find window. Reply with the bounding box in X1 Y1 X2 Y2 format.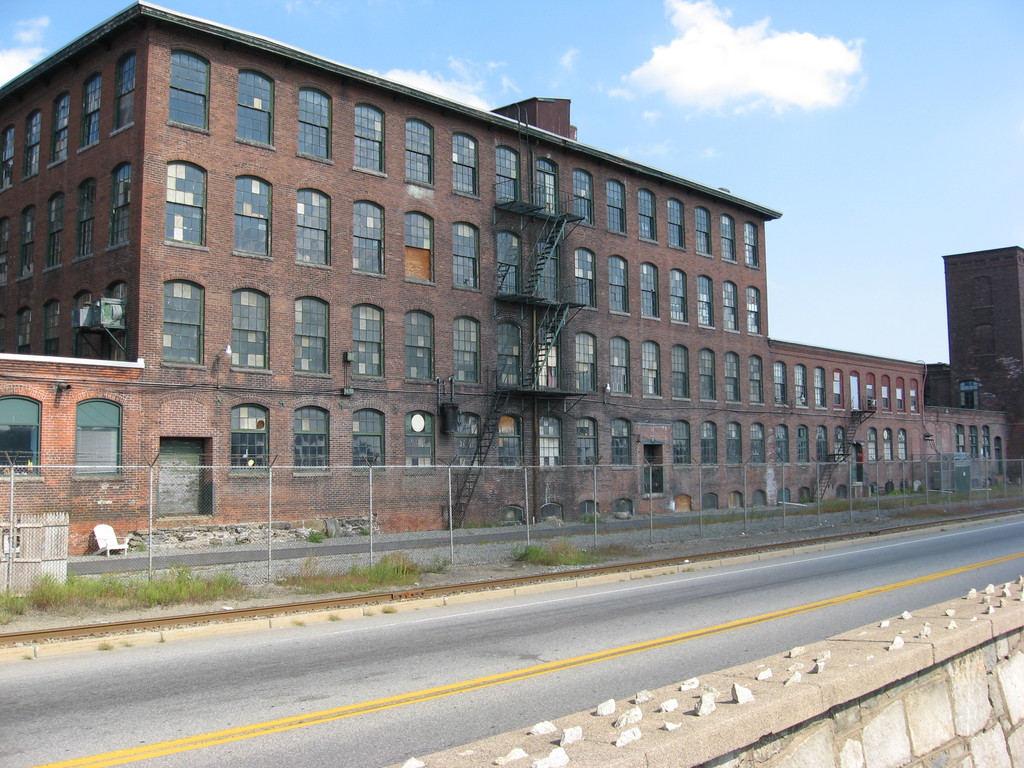
721 278 741 347.
